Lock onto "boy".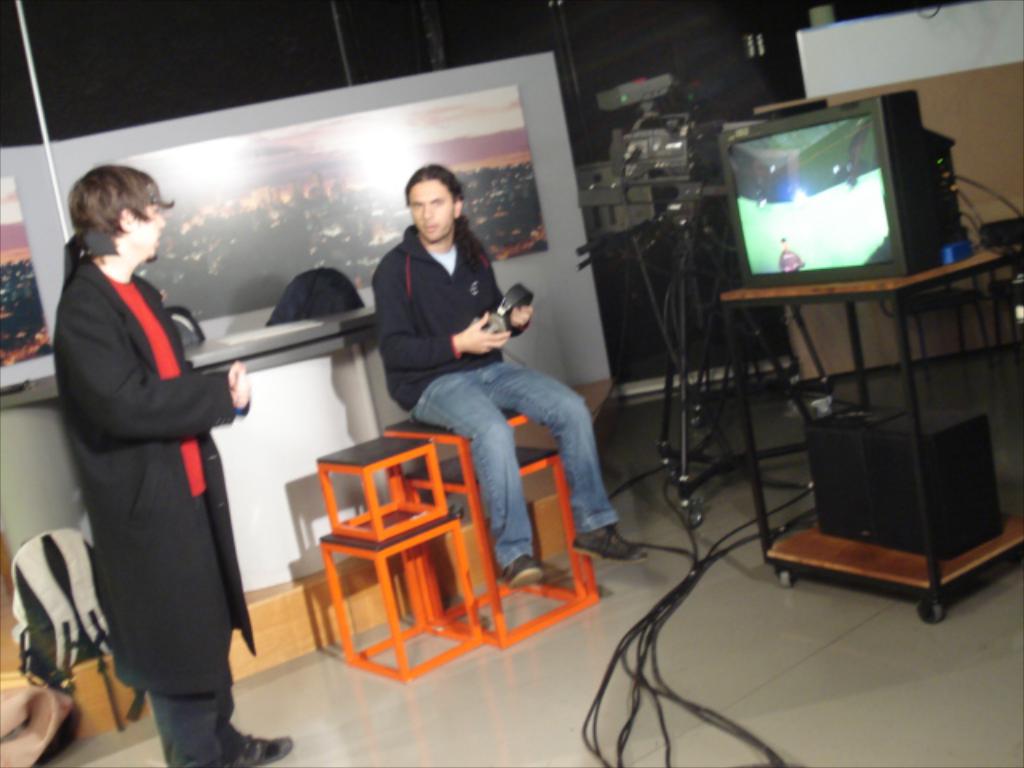
Locked: BBox(61, 168, 293, 766).
